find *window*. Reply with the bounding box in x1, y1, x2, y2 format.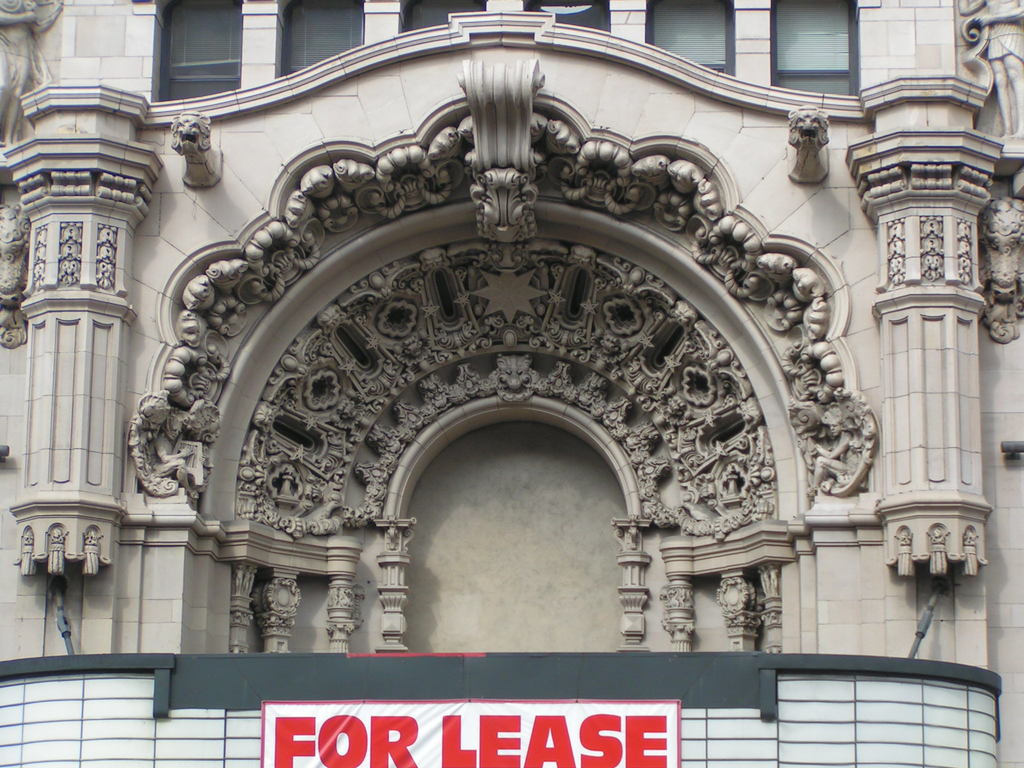
650, 4, 730, 71.
